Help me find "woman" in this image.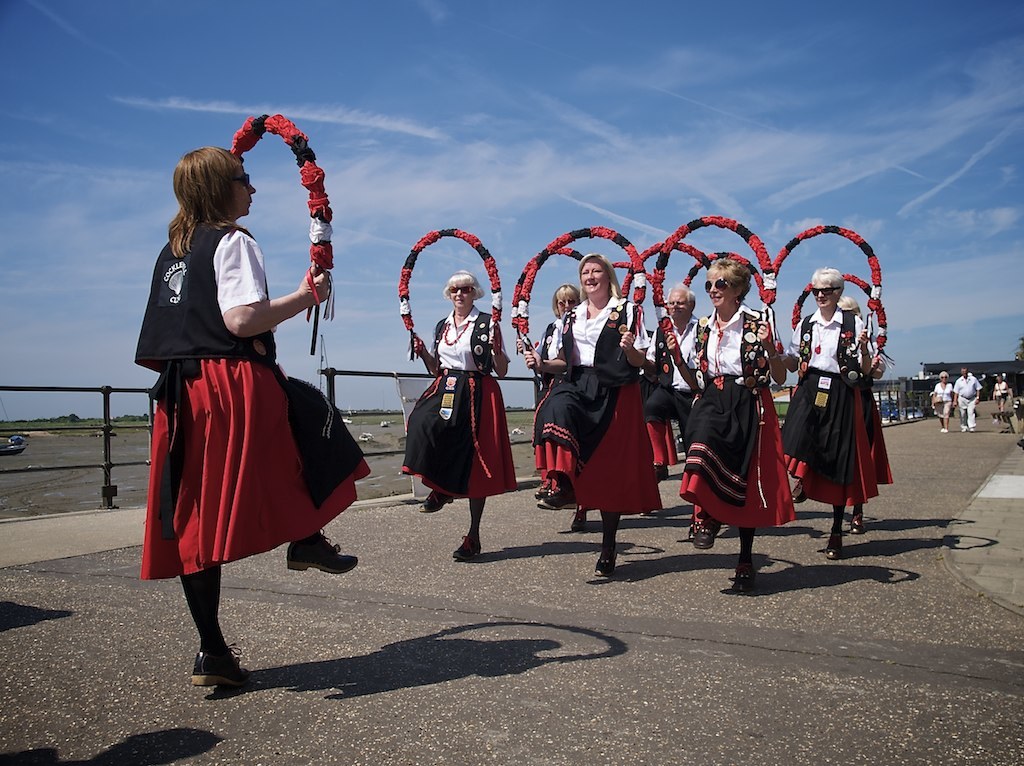
Found it: [x1=540, y1=286, x2=573, y2=382].
